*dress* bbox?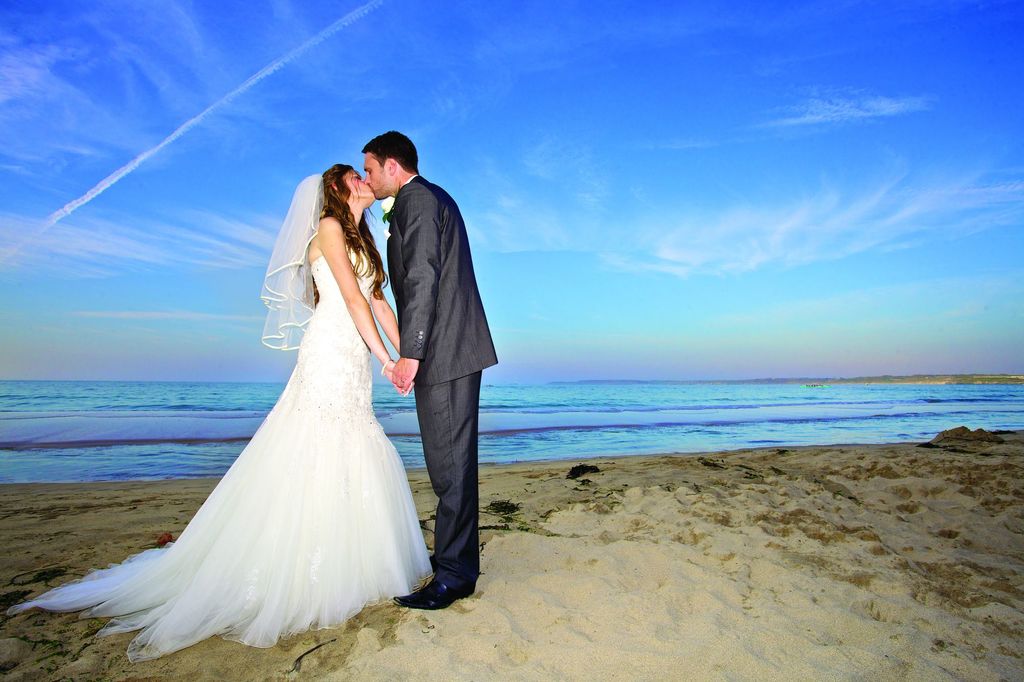
[x1=8, y1=248, x2=434, y2=665]
